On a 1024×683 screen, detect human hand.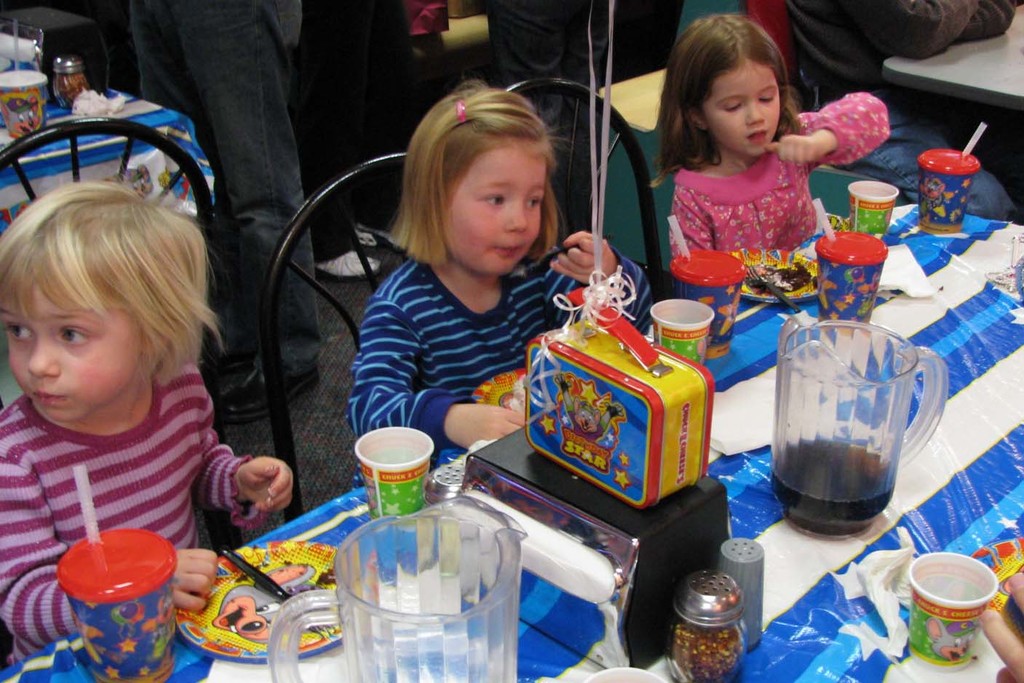
region(550, 229, 620, 286).
